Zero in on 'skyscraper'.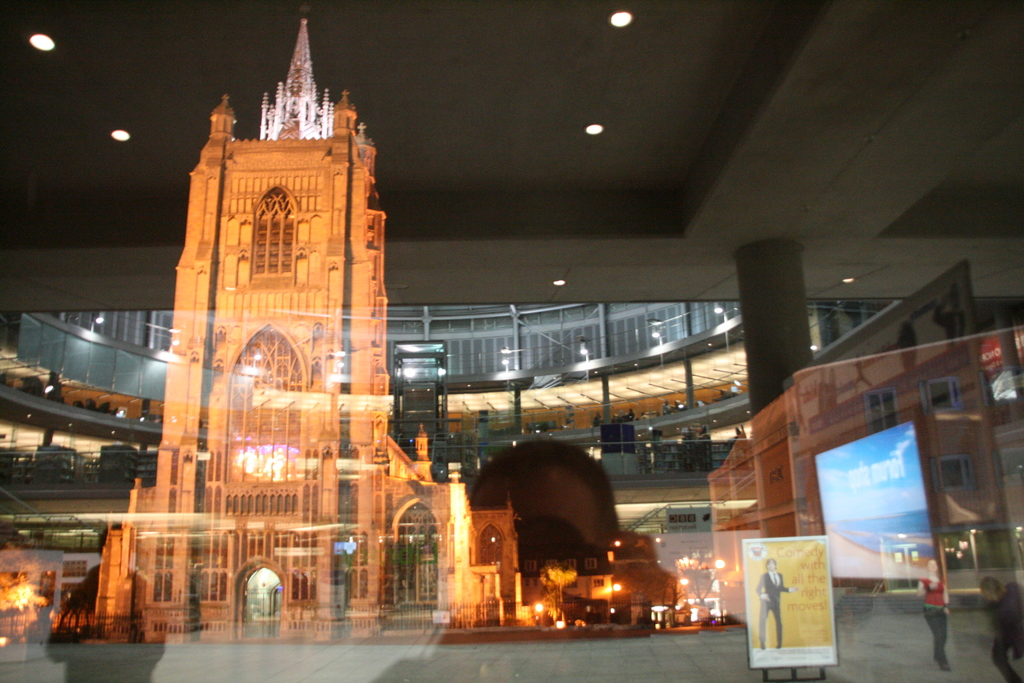
Zeroed in: 125/58/403/629.
